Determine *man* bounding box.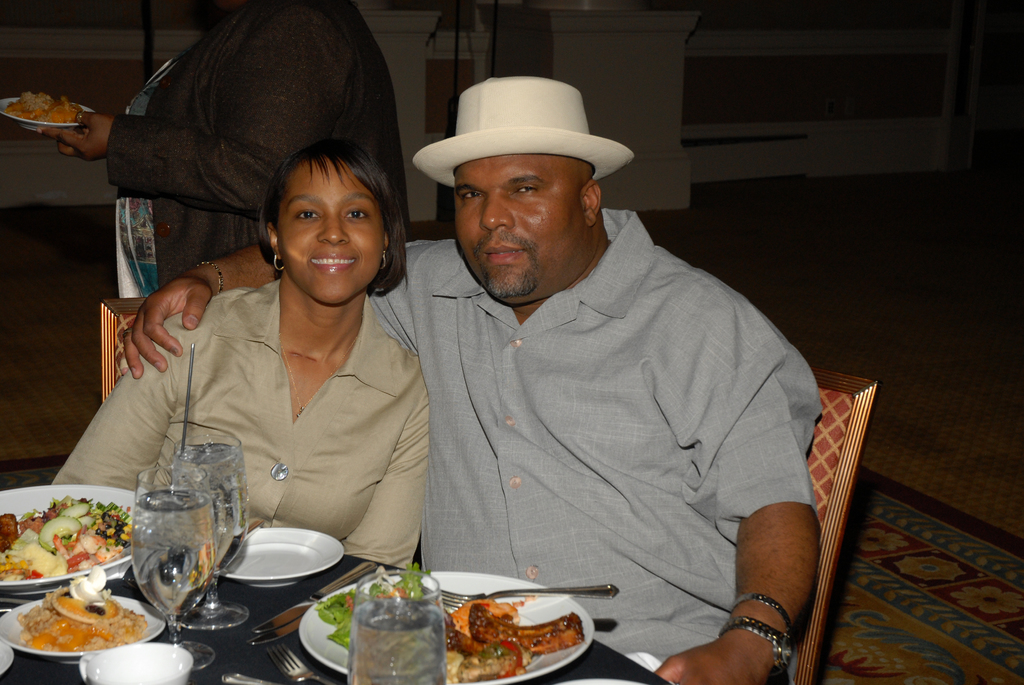
Determined: bbox=[120, 74, 824, 684].
